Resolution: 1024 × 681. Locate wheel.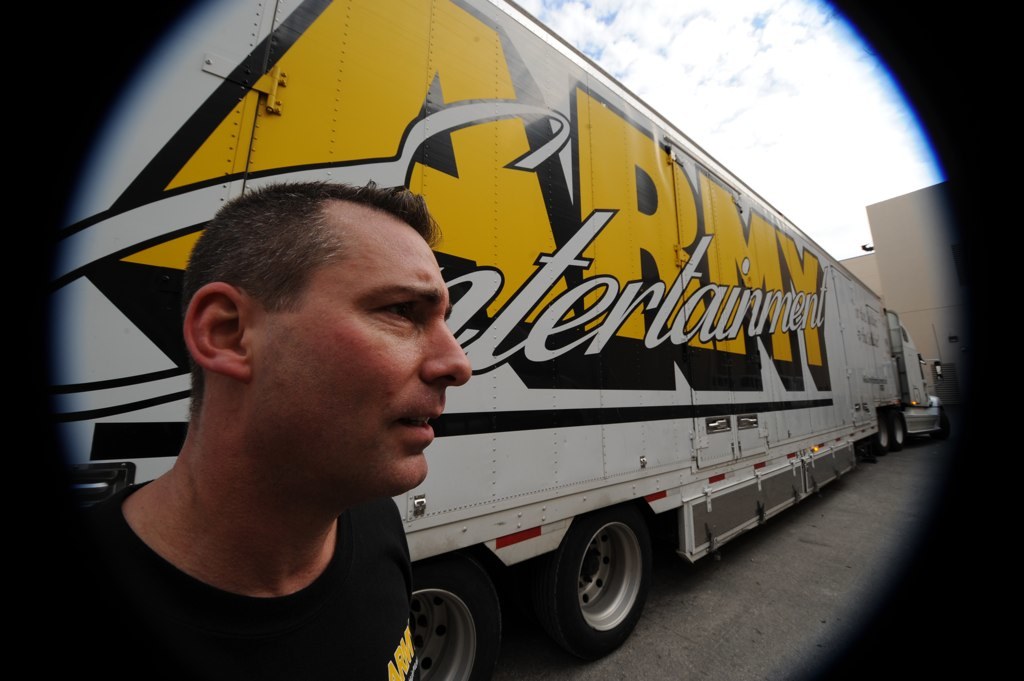
[891,416,909,446].
